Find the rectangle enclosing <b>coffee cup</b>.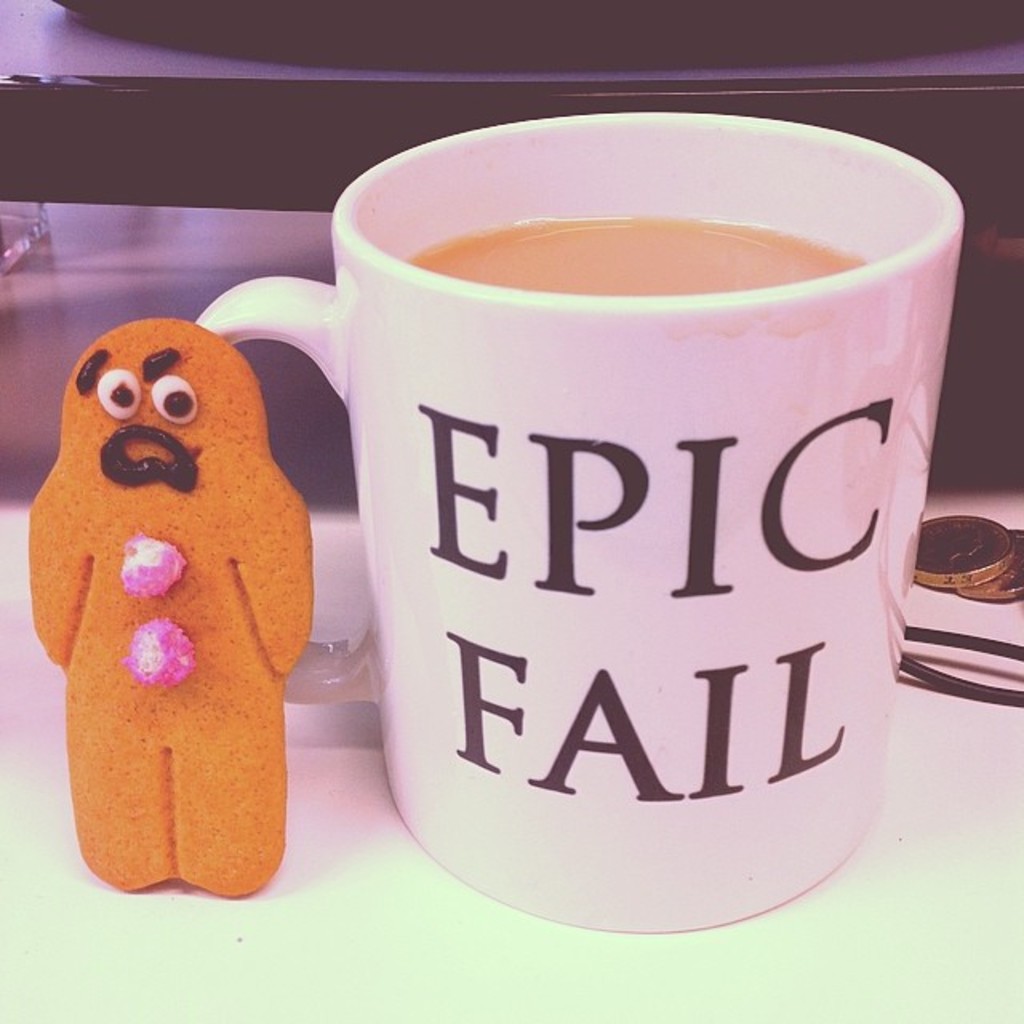
(187,107,971,934).
